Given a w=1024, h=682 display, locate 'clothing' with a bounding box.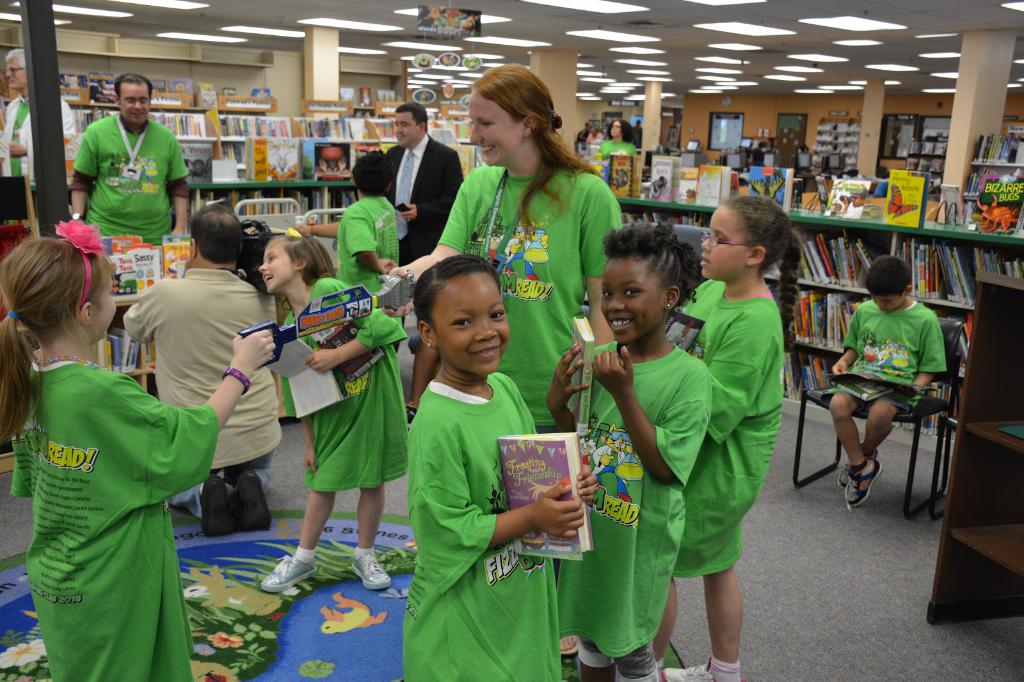
Located: (left=279, top=267, right=405, bottom=503).
